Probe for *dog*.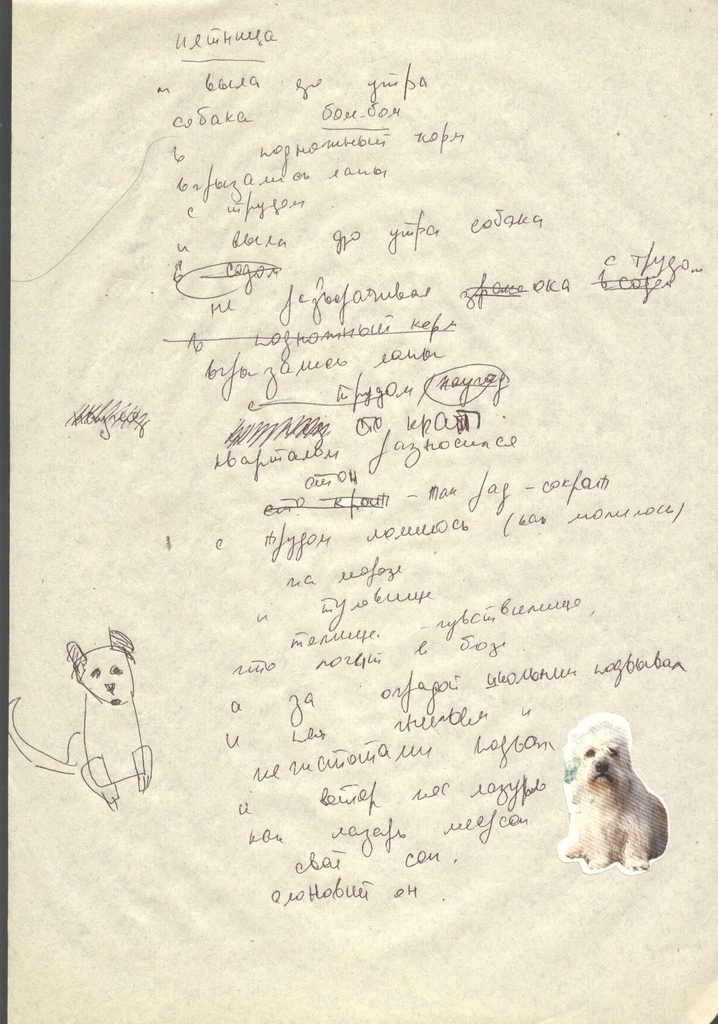
Probe result: Rect(556, 713, 664, 872).
